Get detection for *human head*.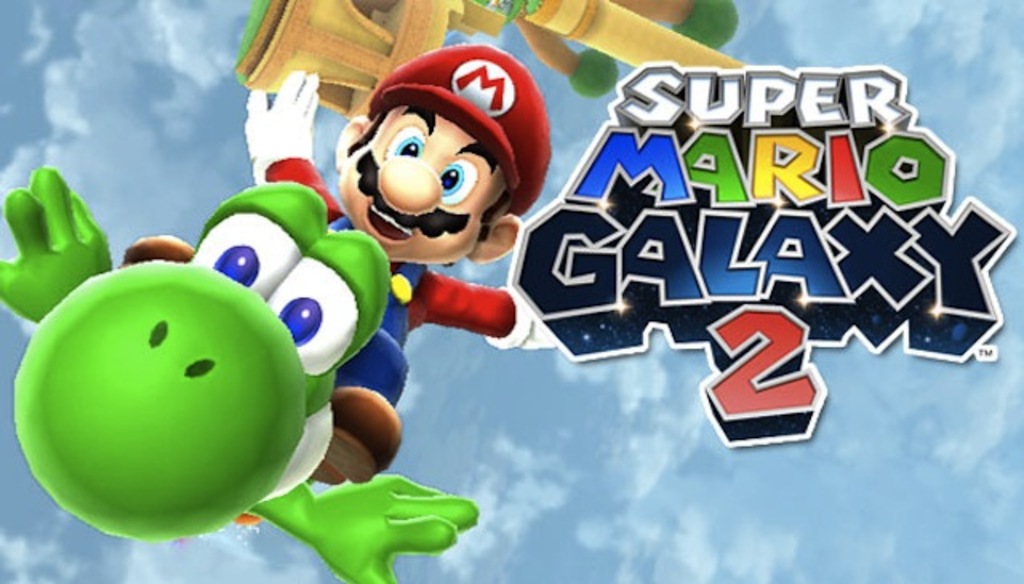
Detection: crop(341, 62, 530, 240).
